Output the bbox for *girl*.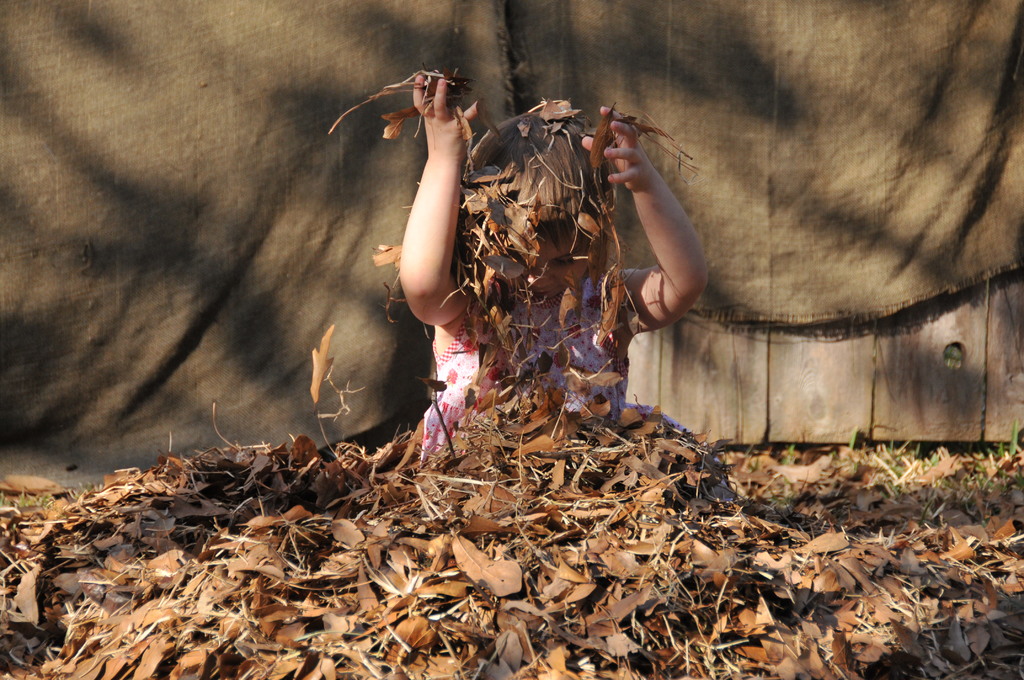
[397,70,710,496].
